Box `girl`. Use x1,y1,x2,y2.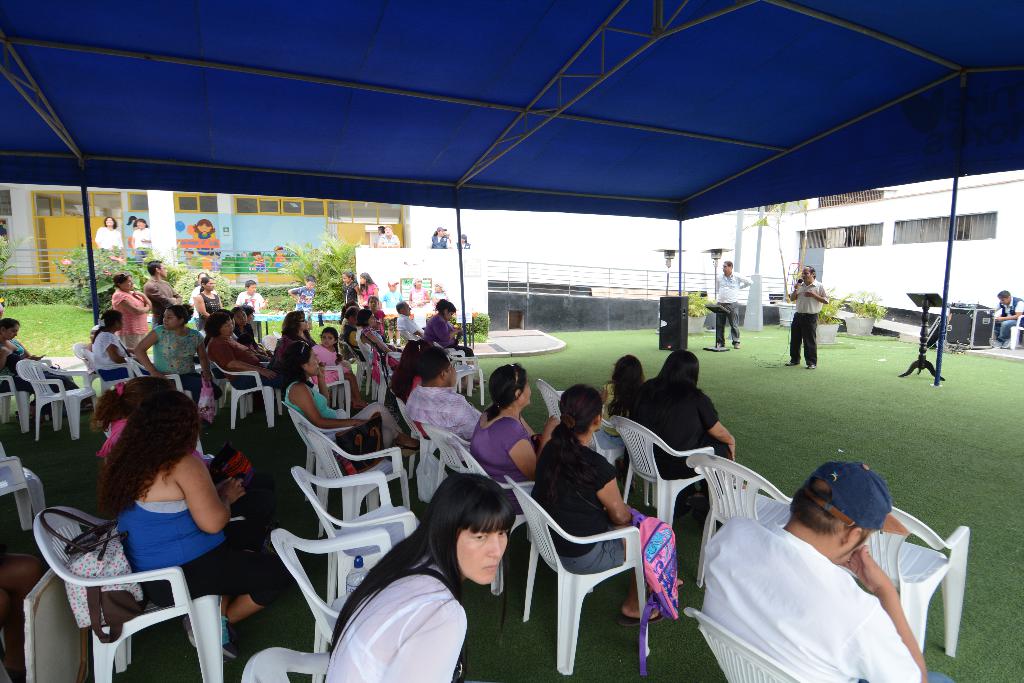
342,269,356,304.
